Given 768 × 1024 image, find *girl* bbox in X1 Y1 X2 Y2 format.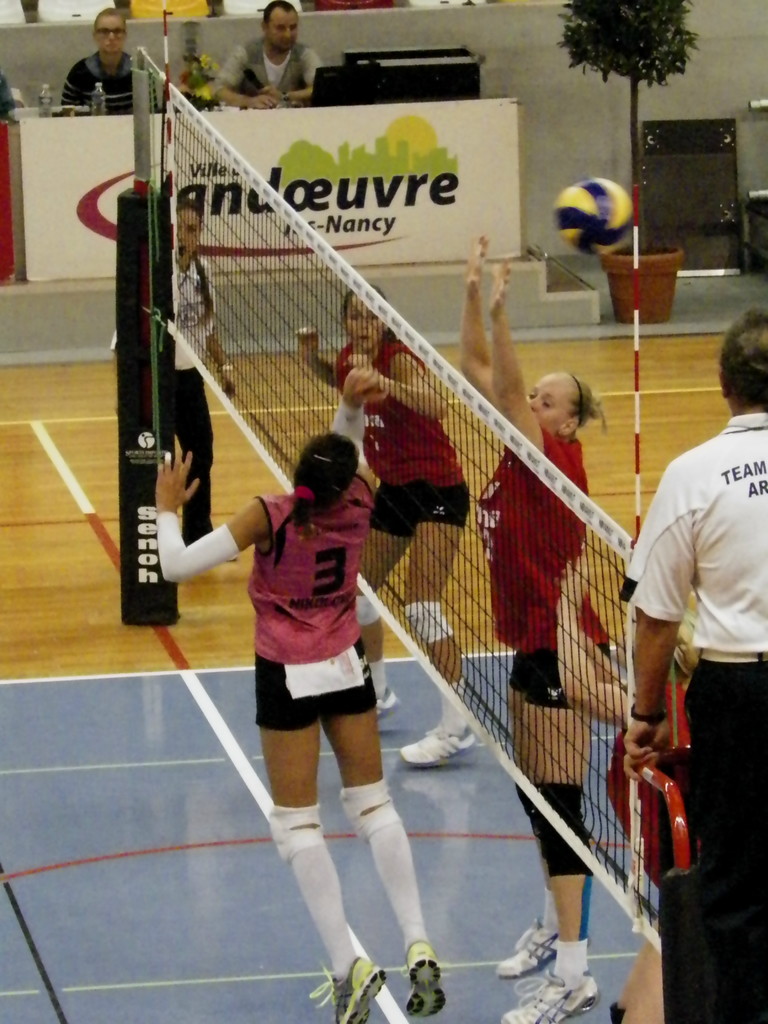
469 233 611 1023.
